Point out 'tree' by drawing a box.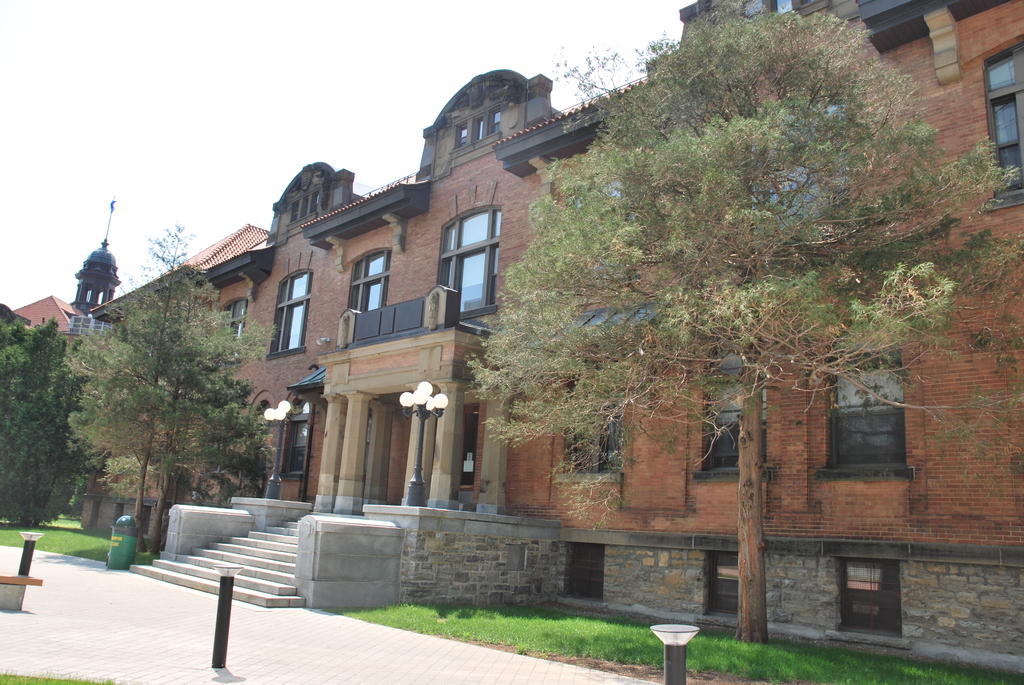
0/310/93/531.
